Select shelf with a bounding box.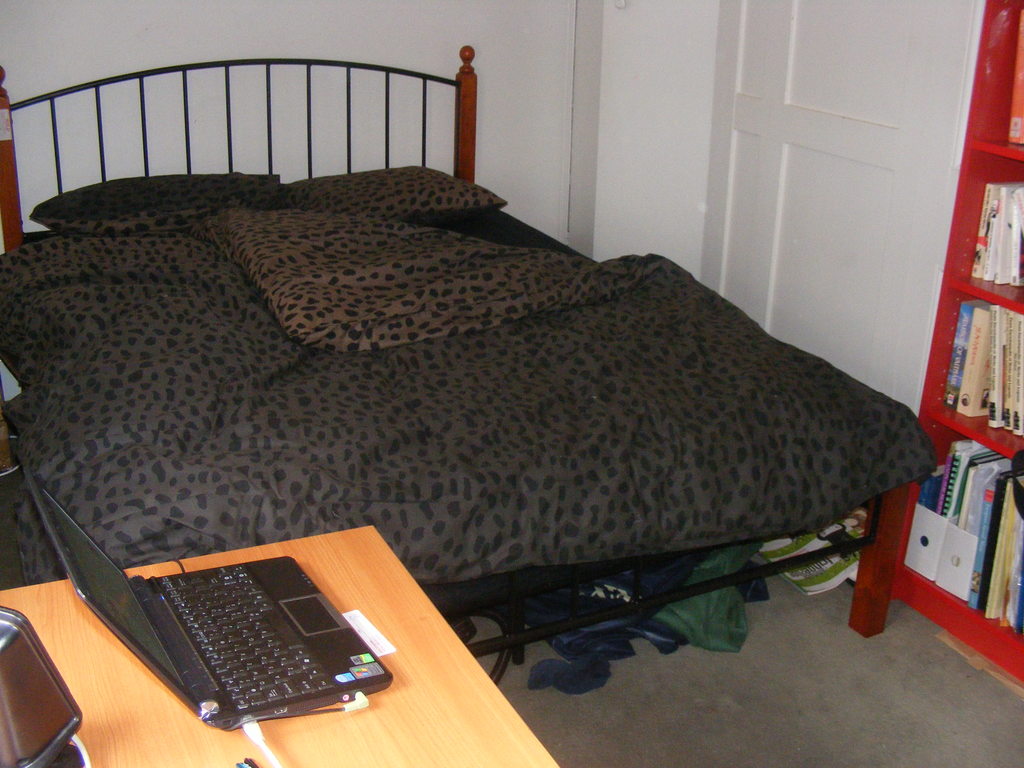
pyautogui.locateOnScreen(842, 0, 1023, 685).
